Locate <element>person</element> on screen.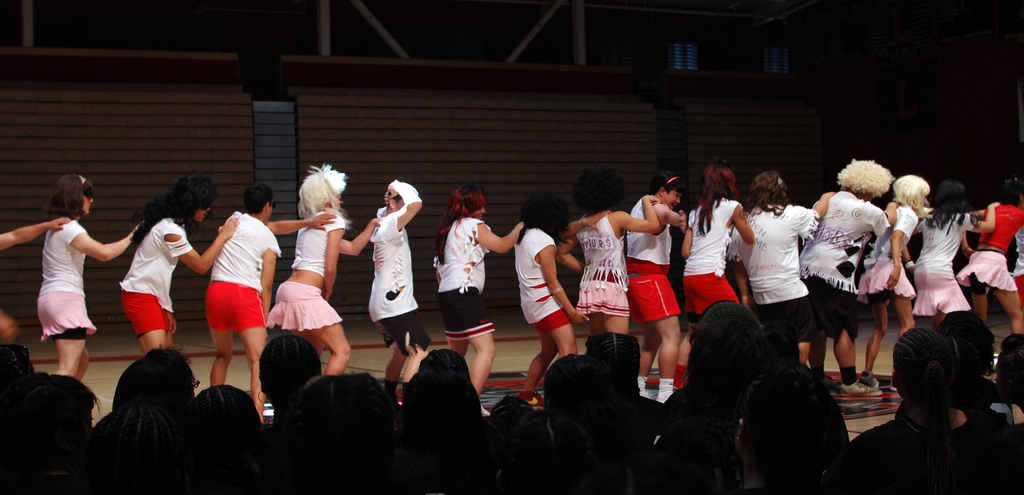
On screen at left=354, top=162, right=417, bottom=401.
